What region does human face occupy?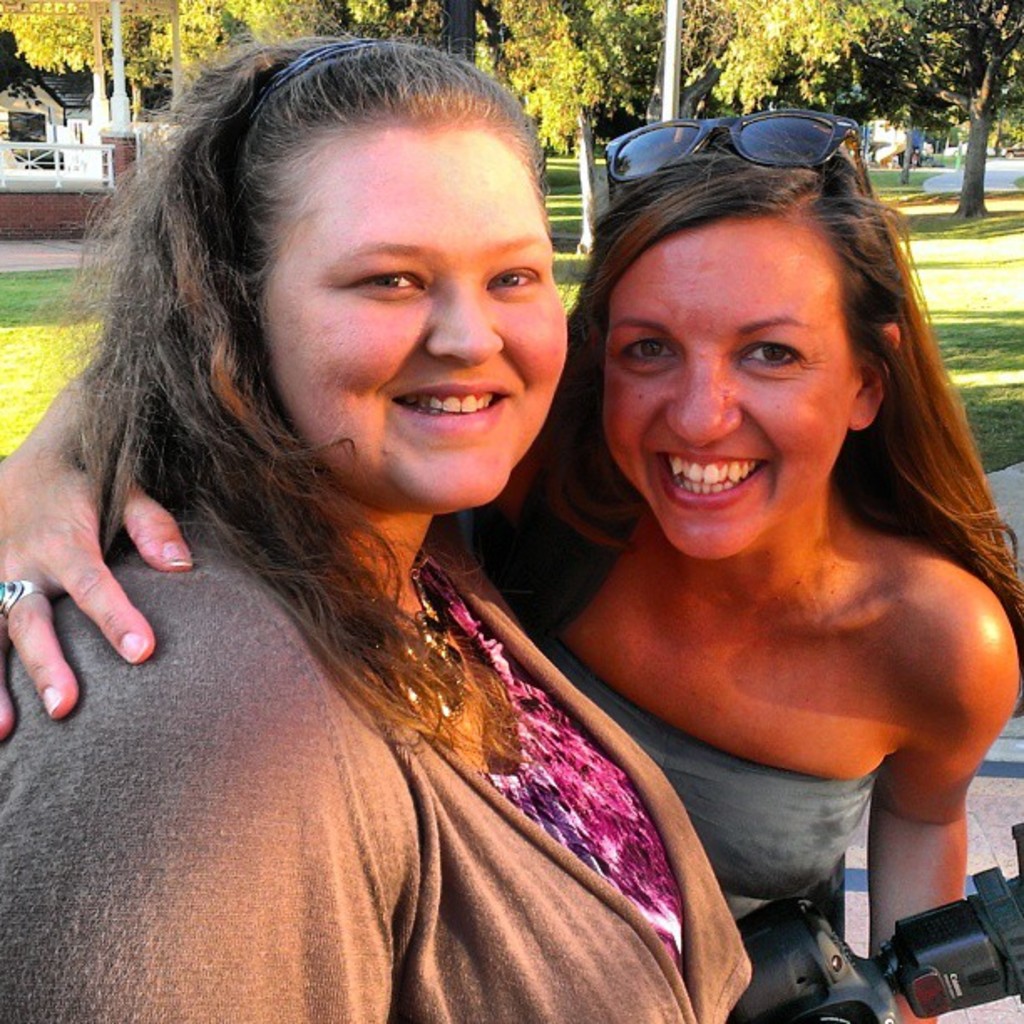
bbox=(602, 206, 850, 557).
